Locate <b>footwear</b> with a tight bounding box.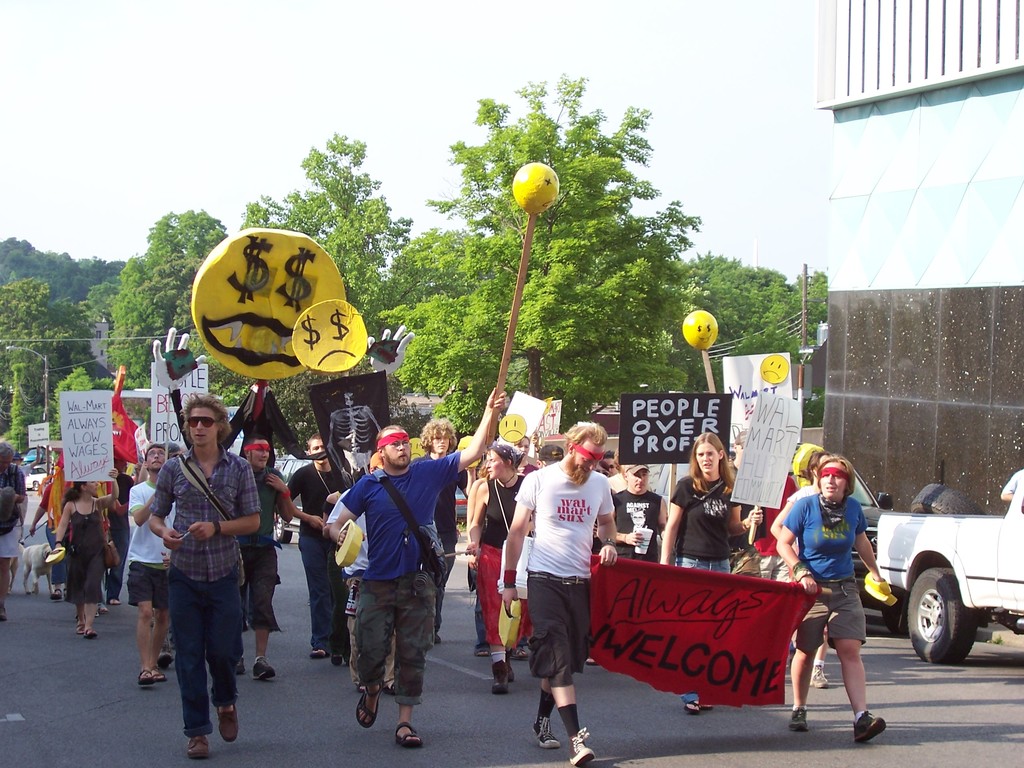
bbox(182, 736, 210, 760).
